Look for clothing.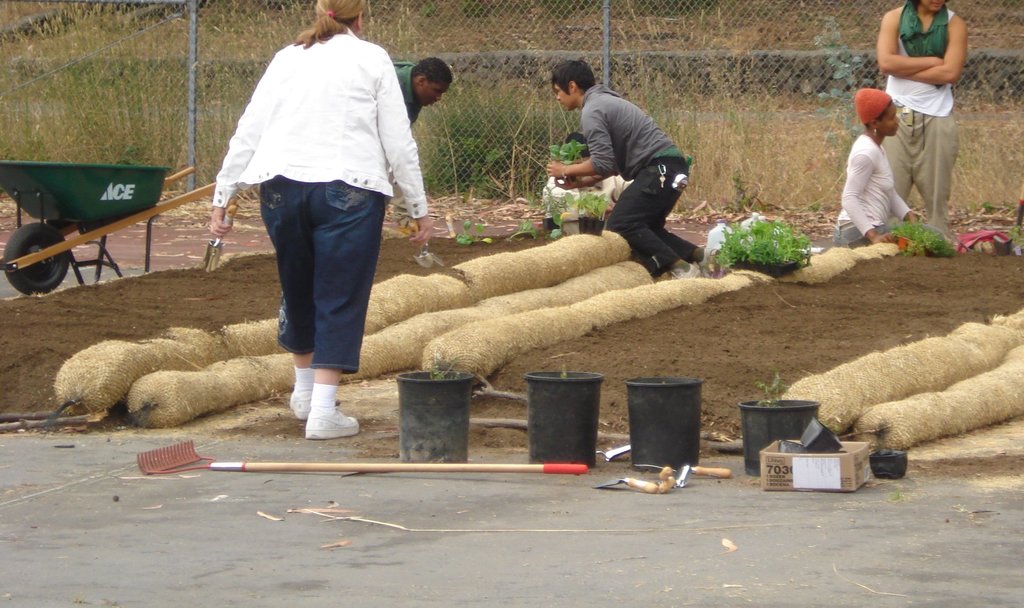
Found: <region>881, 0, 960, 251</region>.
